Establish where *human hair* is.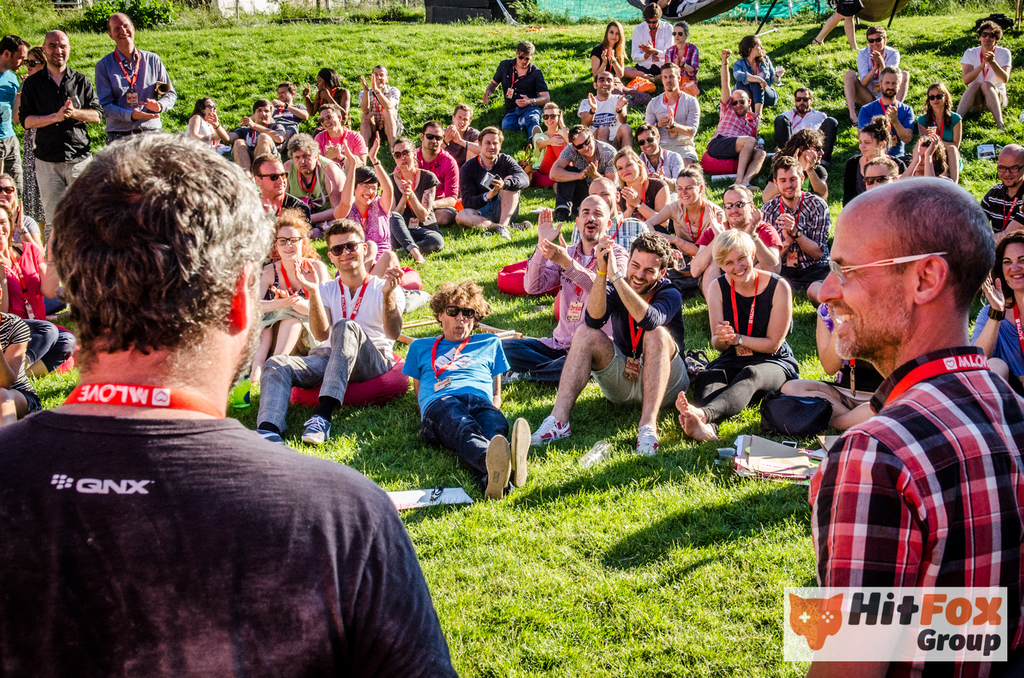
Established at left=351, top=166, right=377, bottom=192.
